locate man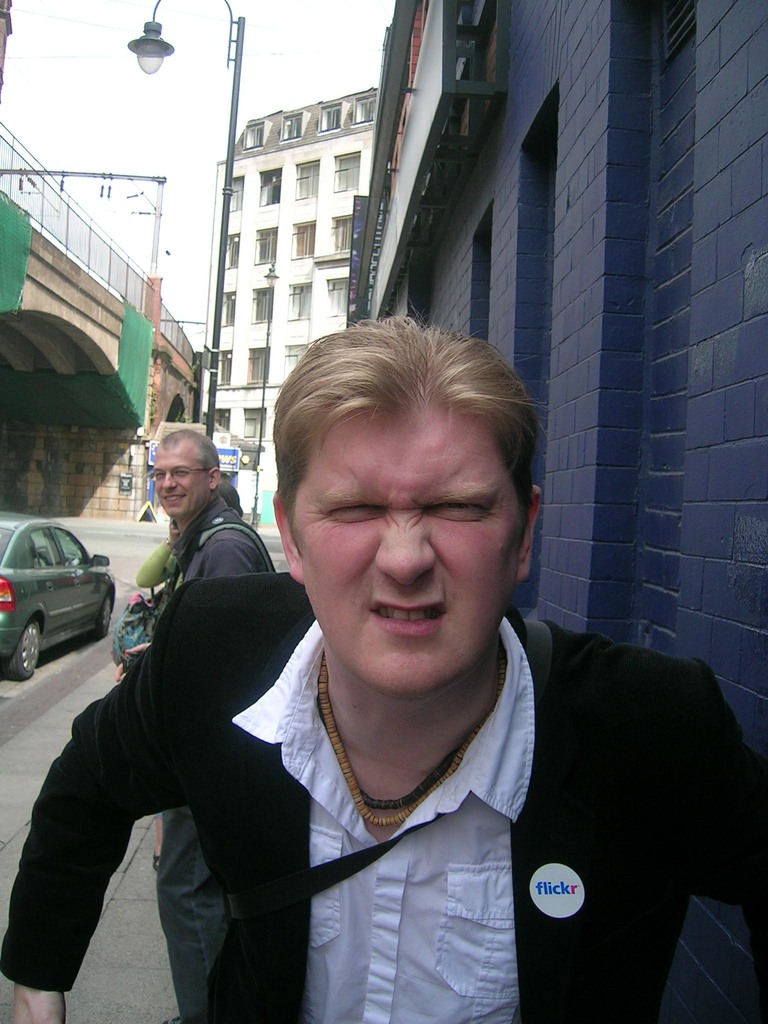
114,426,275,1023
